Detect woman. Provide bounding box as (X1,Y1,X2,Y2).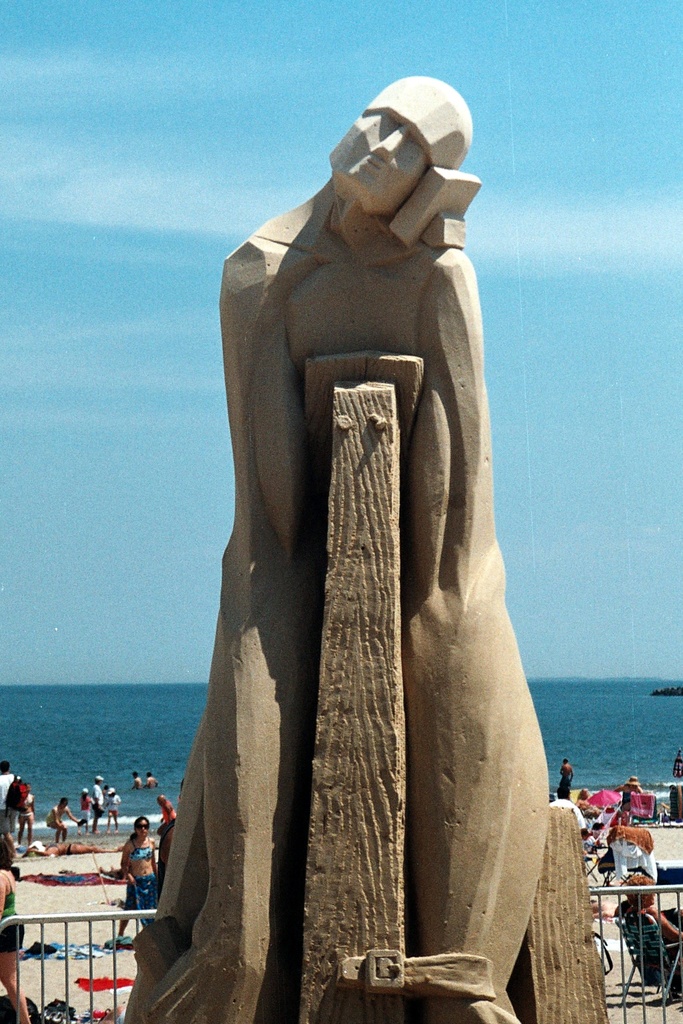
(104,788,122,810).
